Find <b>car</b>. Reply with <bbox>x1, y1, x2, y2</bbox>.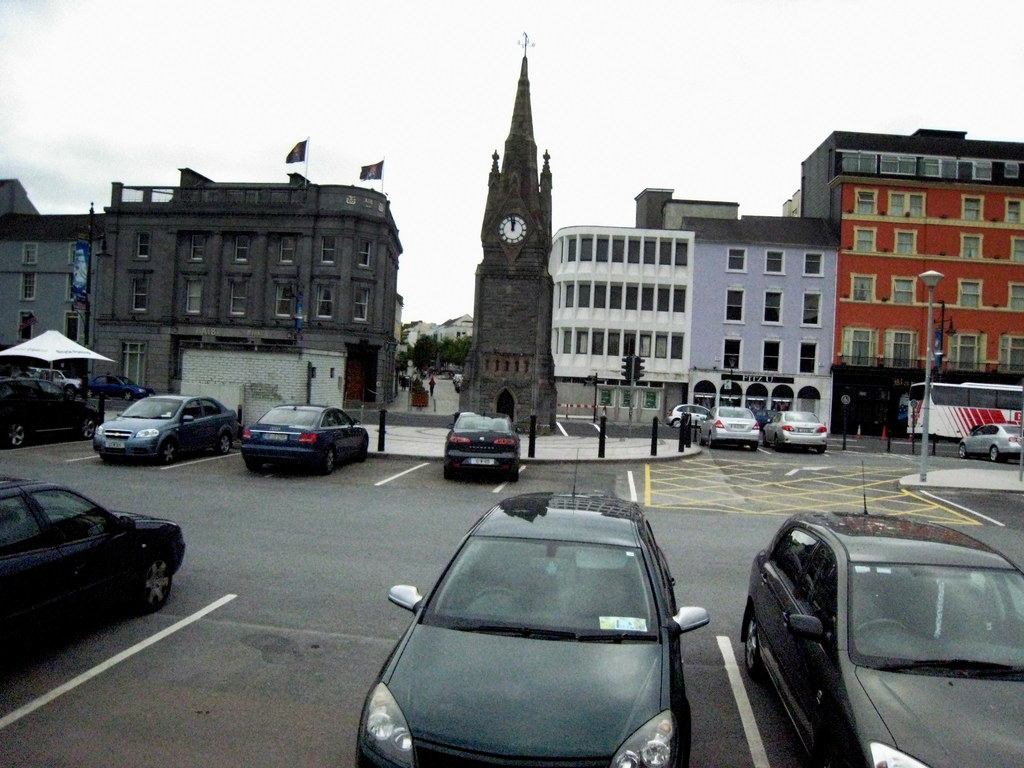
<bbox>383, 441, 707, 767</bbox>.
